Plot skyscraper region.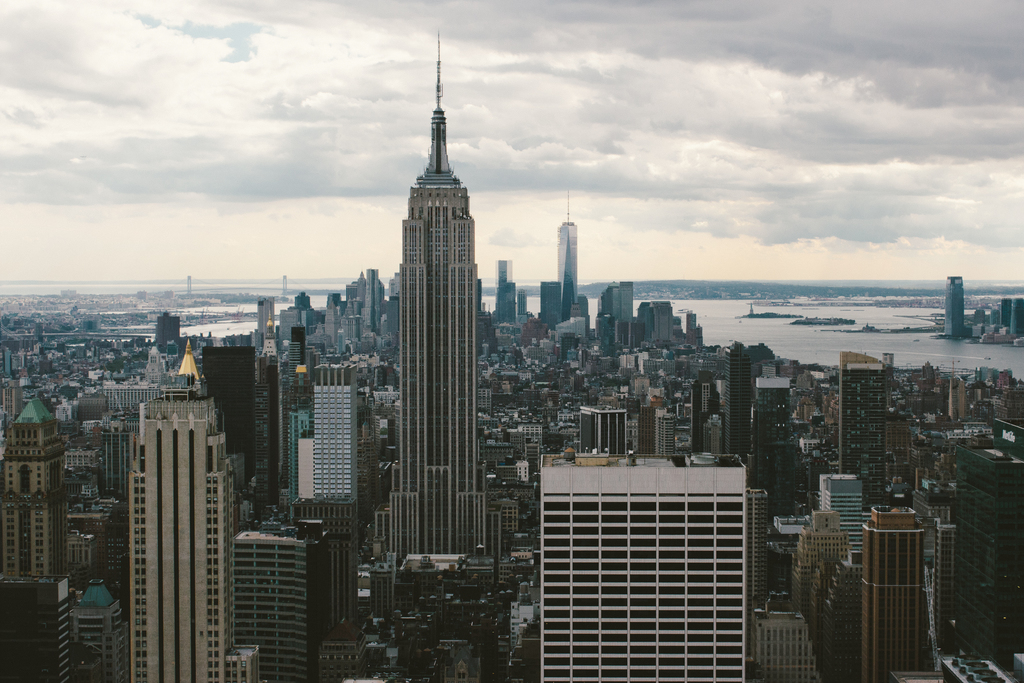
Plotted at x1=233 y1=520 x2=326 y2=682.
